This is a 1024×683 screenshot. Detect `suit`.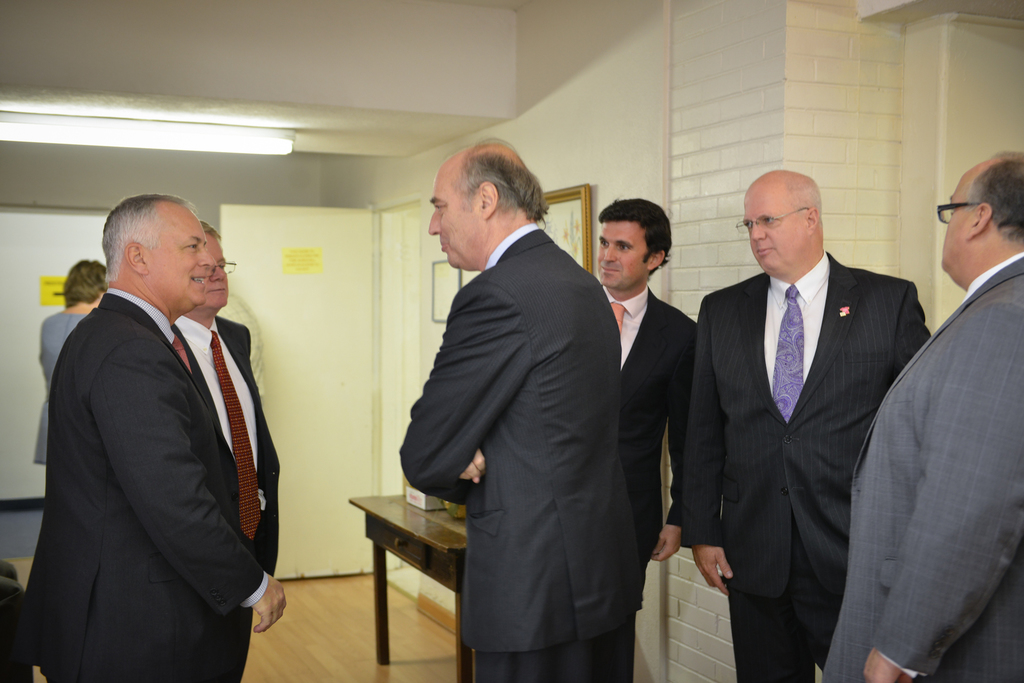
<box>28,311,85,464</box>.
